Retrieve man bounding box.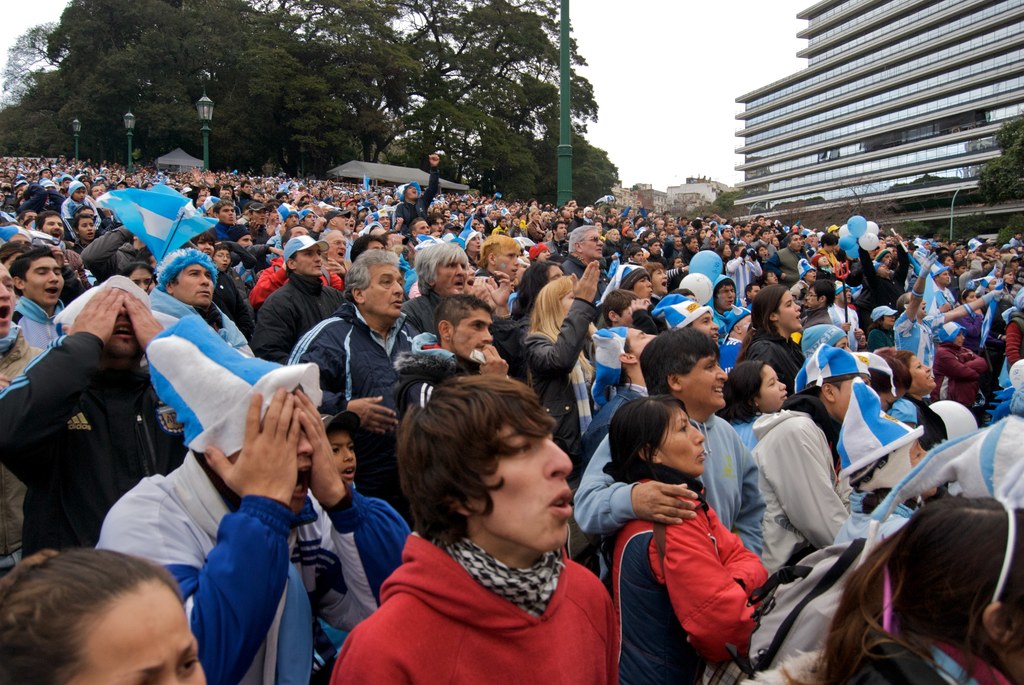
Bounding box: region(749, 342, 893, 579).
